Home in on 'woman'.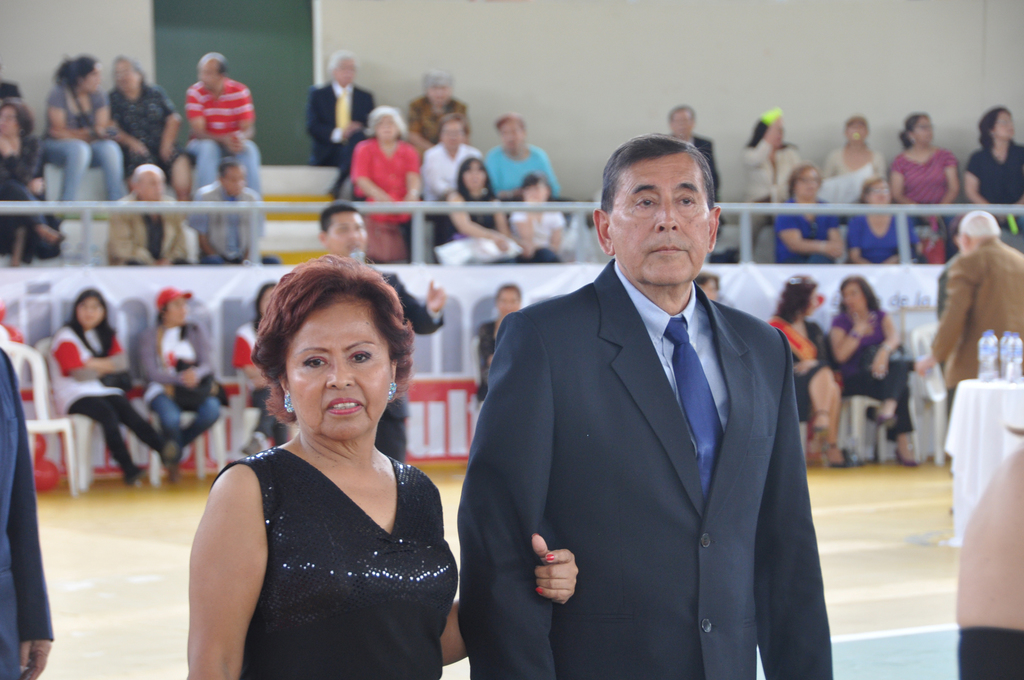
Homed in at <bbox>828, 273, 913, 469</bbox>.
